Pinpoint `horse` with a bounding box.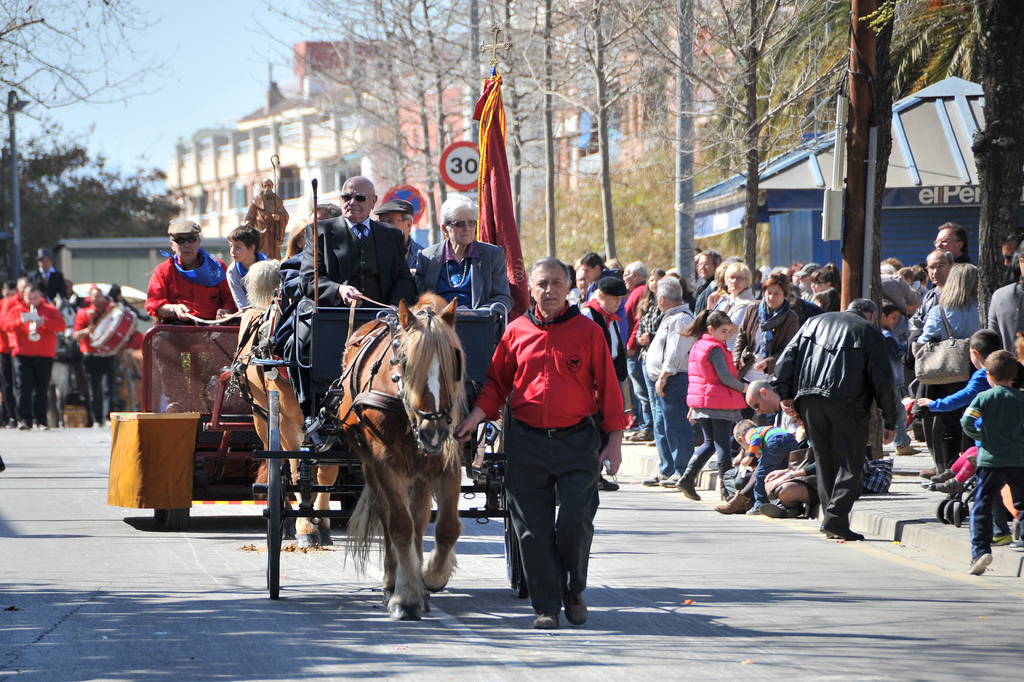
(330,292,468,620).
